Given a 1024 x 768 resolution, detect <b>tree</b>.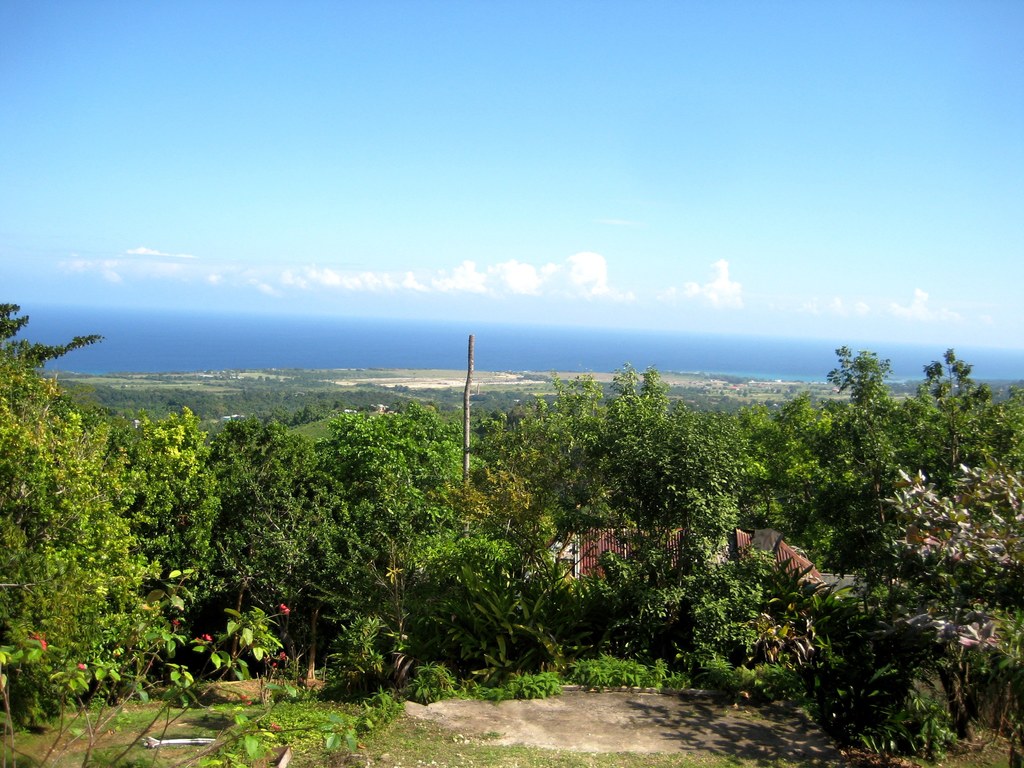
Rect(68, 388, 223, 625).
